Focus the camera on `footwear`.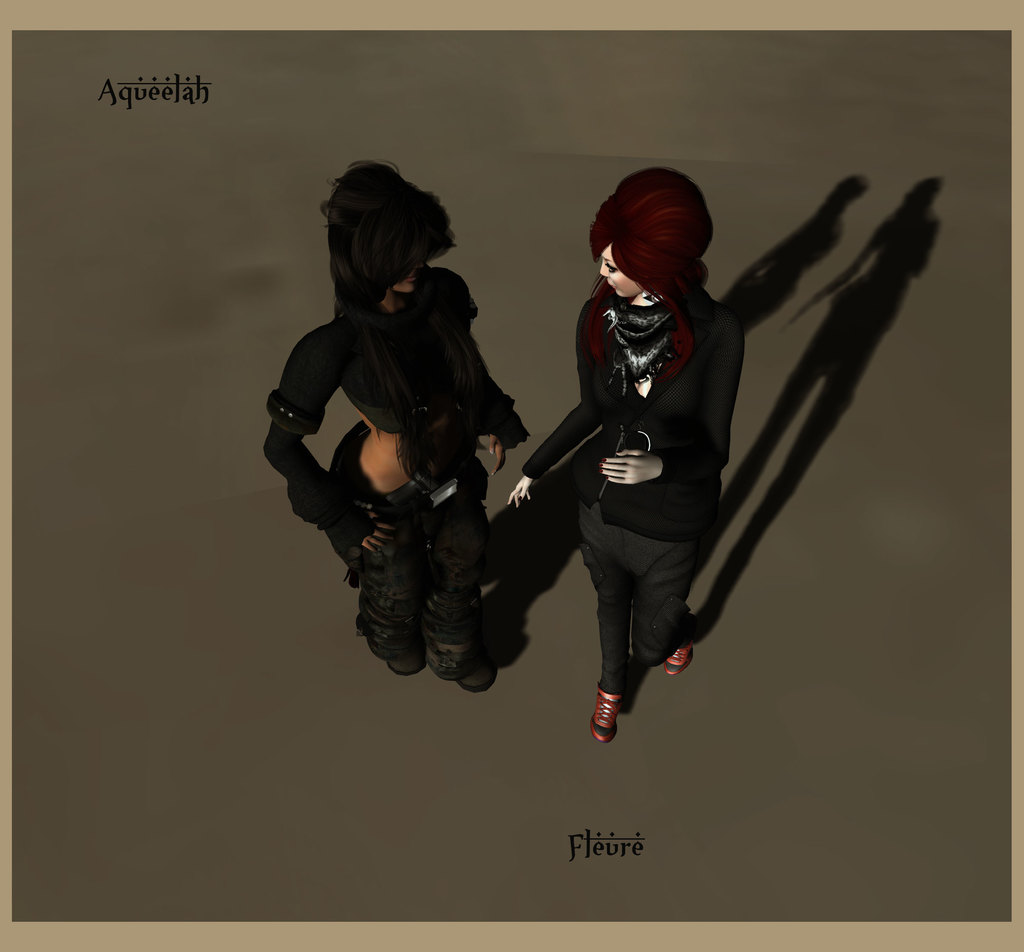
Focus region: [x1=669, y1=641, x2=698, y2=681].
